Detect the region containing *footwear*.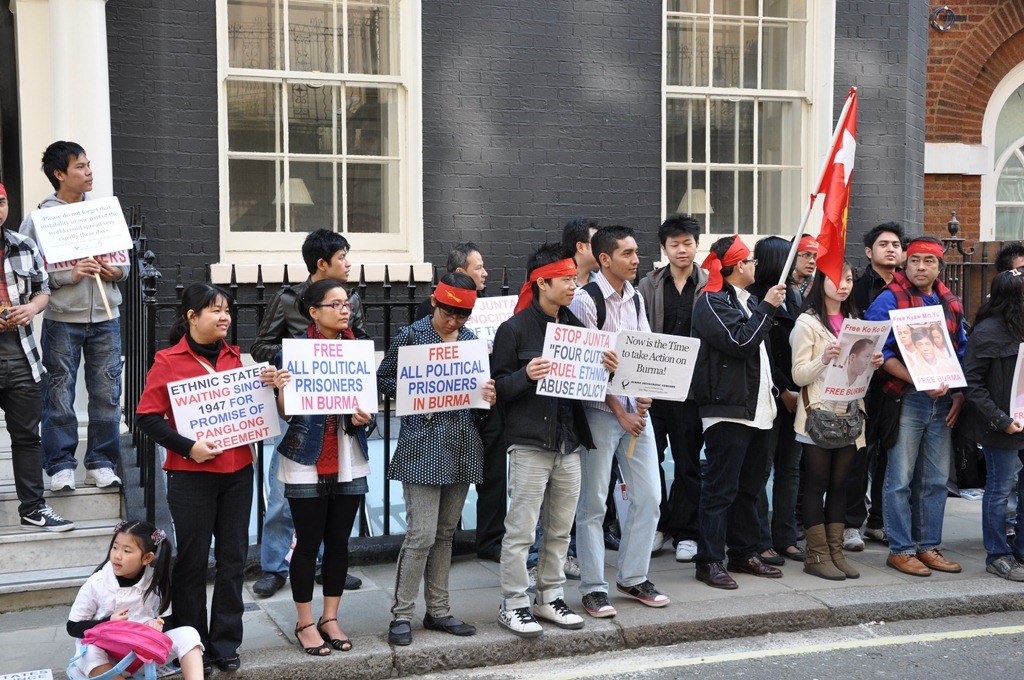
[83, 467, 120, 487].
